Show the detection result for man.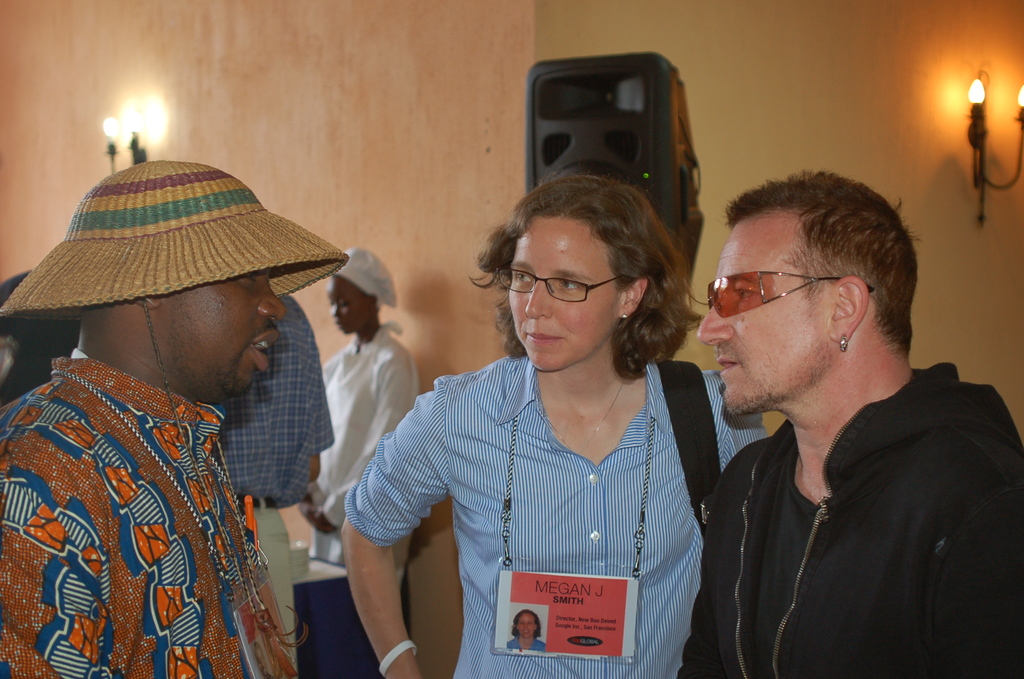
671 170 1023 678.
